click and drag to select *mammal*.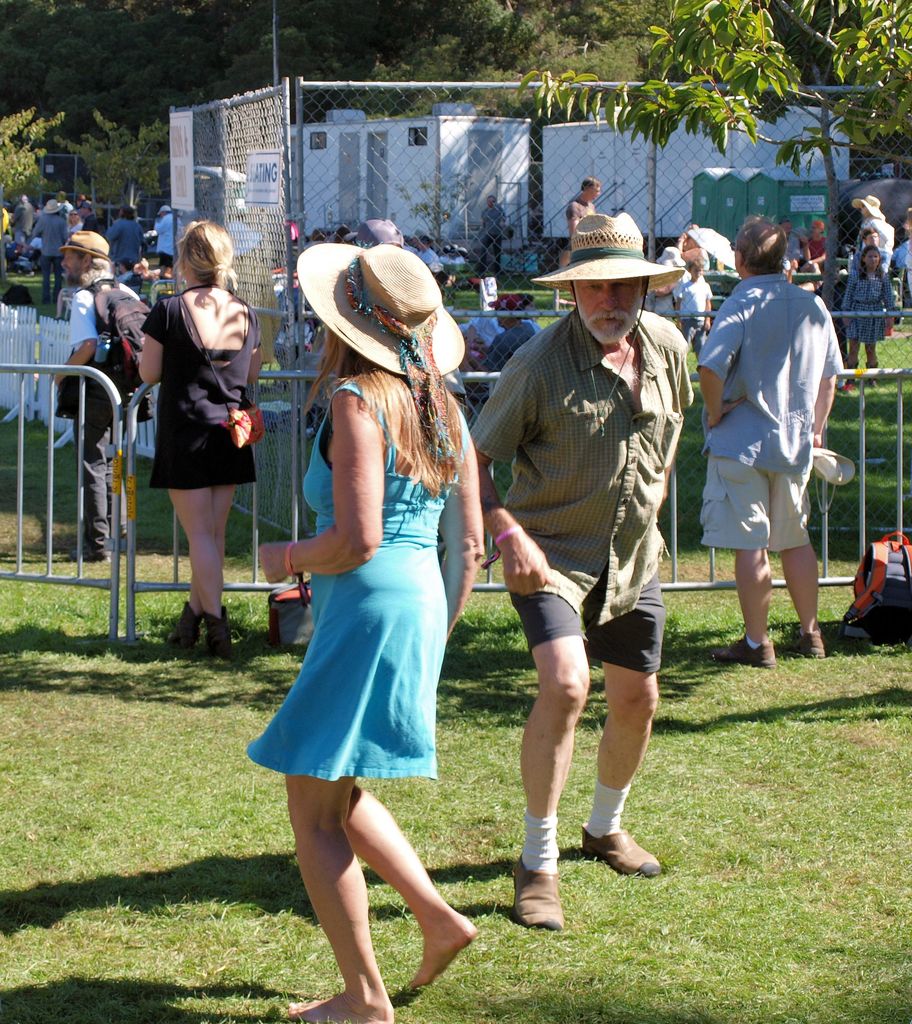
Selection: x1=364, y1=215, x2=400, y2=245.
